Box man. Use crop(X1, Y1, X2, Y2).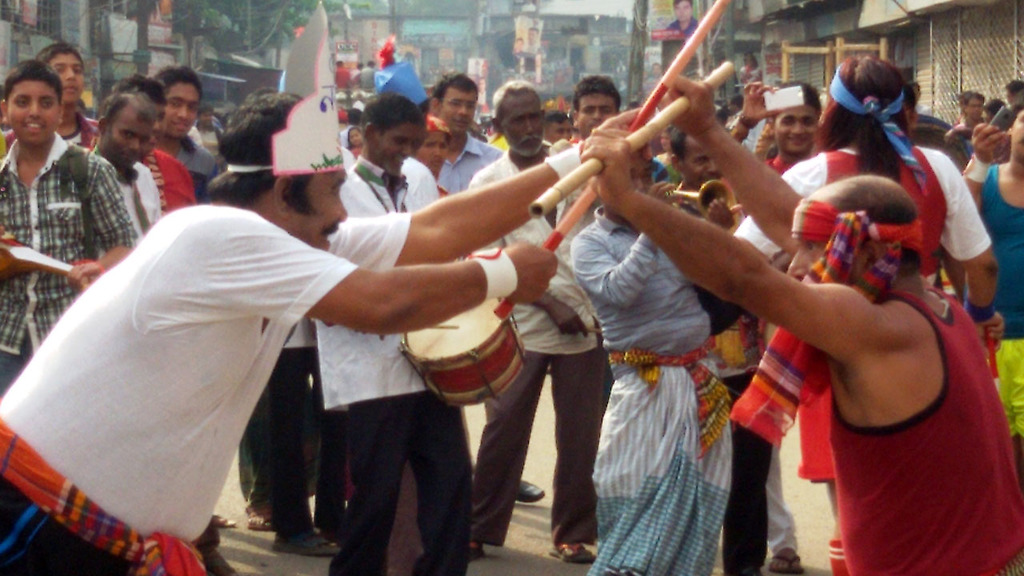
crop(0, 42, 100, 153).
